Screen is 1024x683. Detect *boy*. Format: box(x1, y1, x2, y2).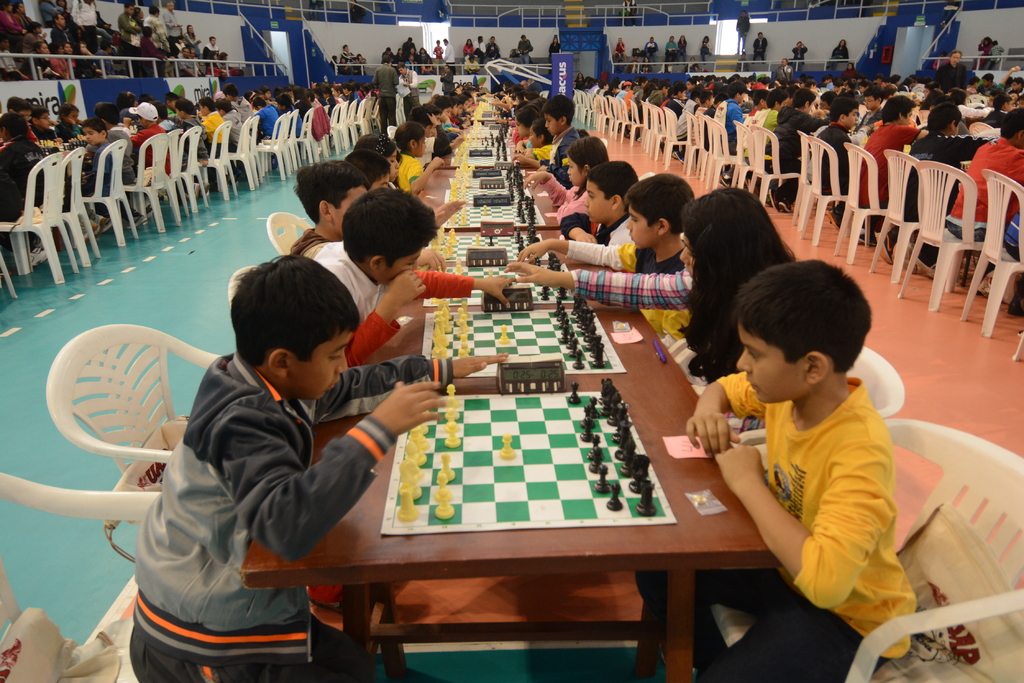
box(562, 158, 639, 251).
